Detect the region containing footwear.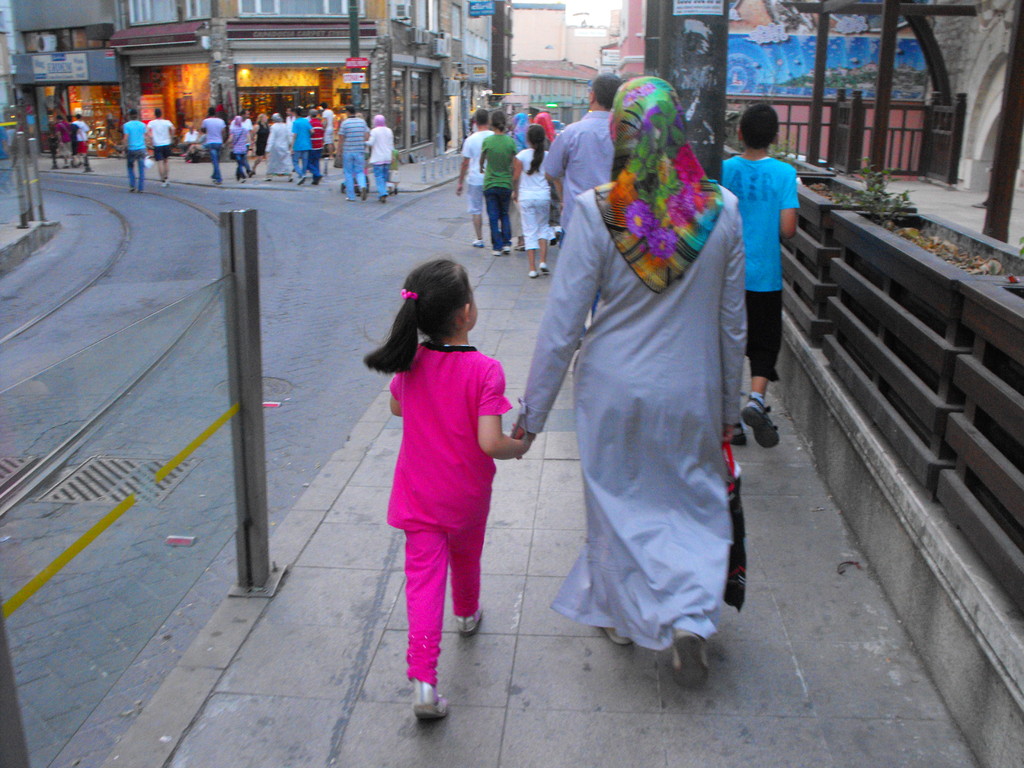
bbox=[494, 251, 498, 253].
